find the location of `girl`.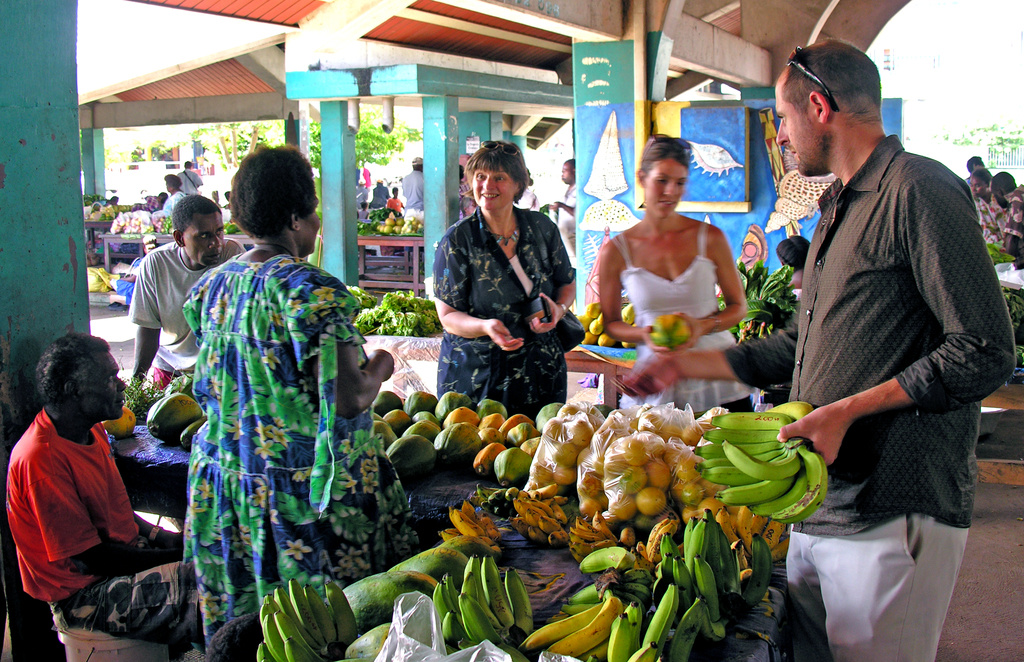
Location: crop(177, 145, 423, 654).
